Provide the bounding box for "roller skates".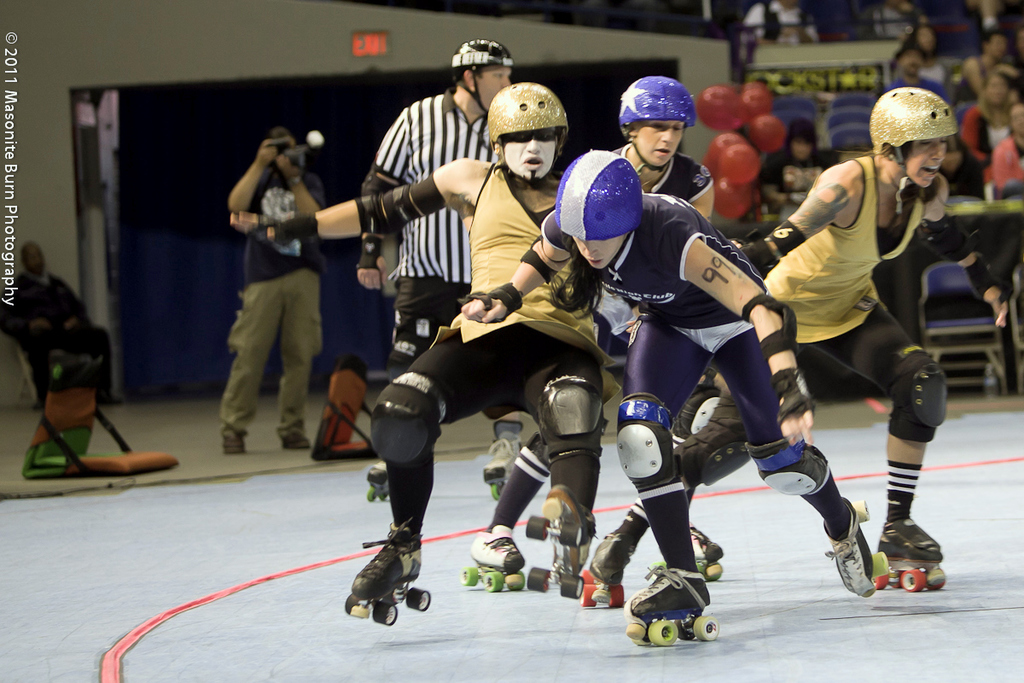
(x1=461, y1=522, x2=527, y2=593).
